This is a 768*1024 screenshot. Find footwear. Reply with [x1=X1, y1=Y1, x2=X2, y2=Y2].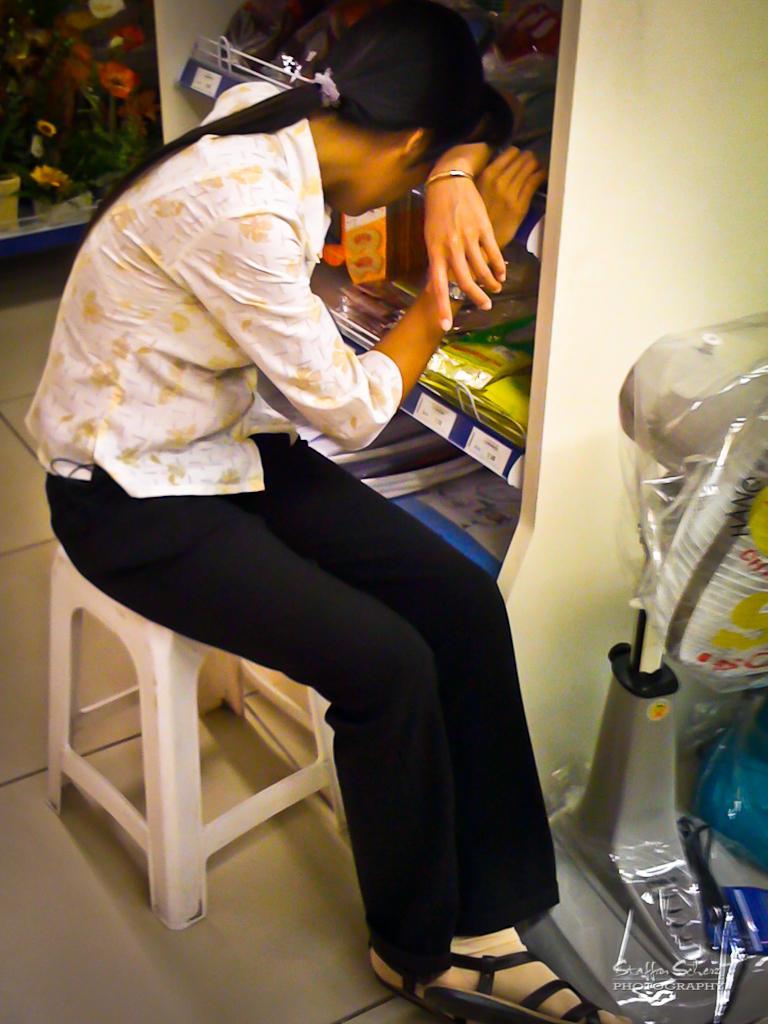
[x1=362, y1=932, x2=447, y2=1013].
